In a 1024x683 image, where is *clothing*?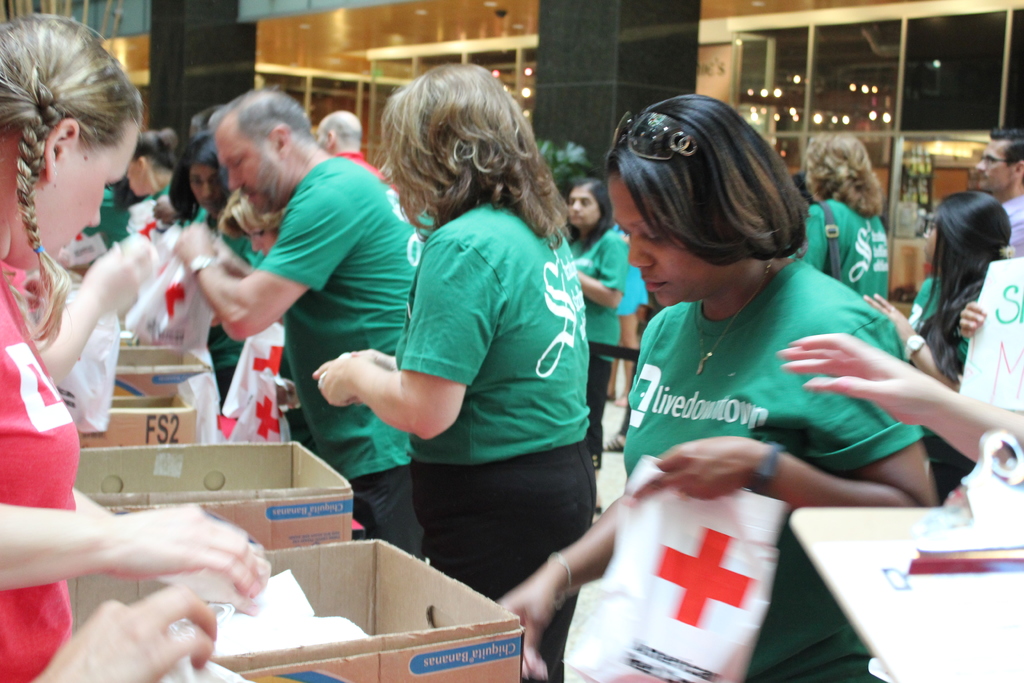
bbox(349, 466, 417, 555).
